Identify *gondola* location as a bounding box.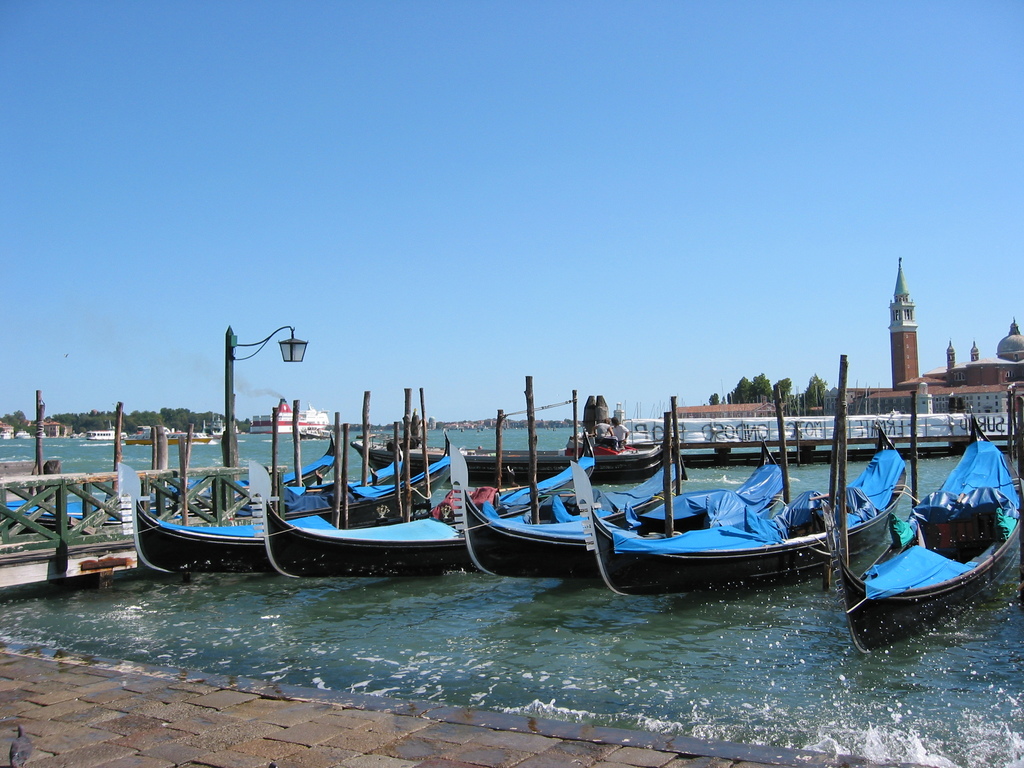
l=0, t=436, r=337, b=531.
